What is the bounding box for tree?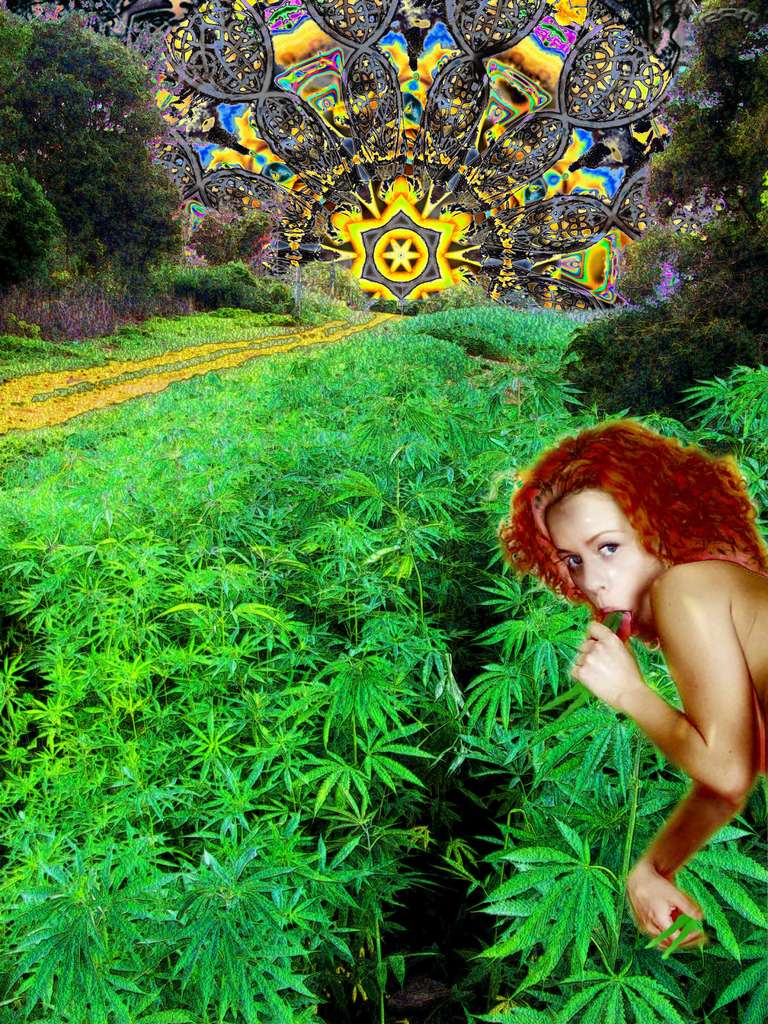
[left=563, top=6, right=767, bottom=431].
